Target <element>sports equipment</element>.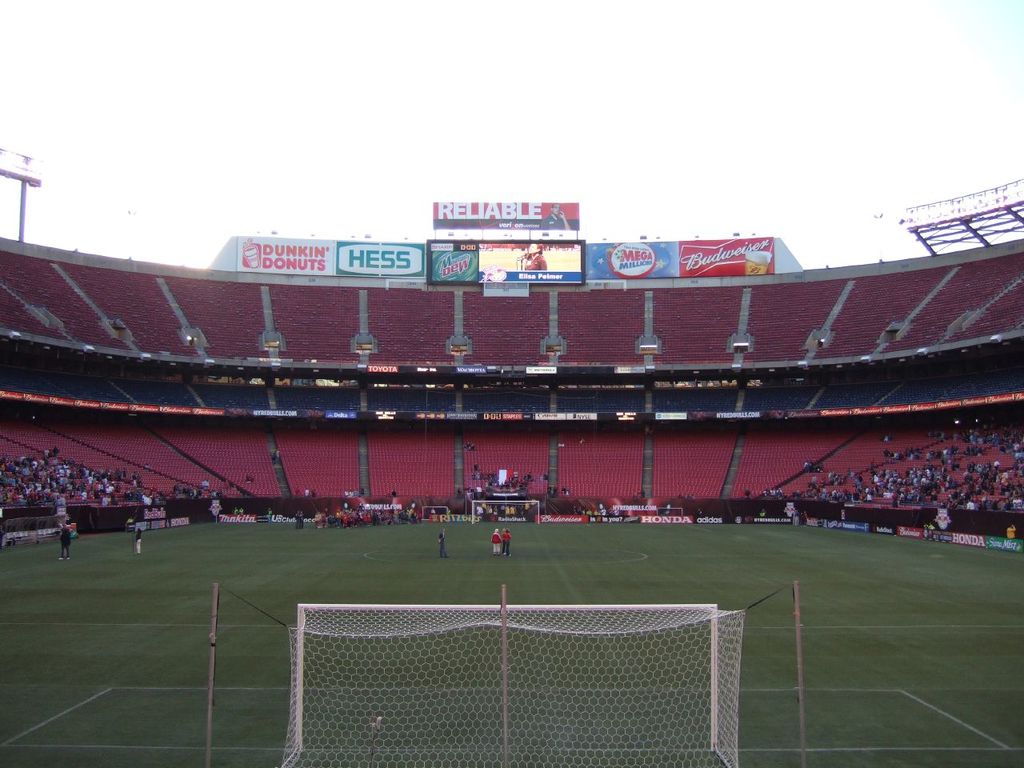
Target region: 472, 501, 540, 526.
